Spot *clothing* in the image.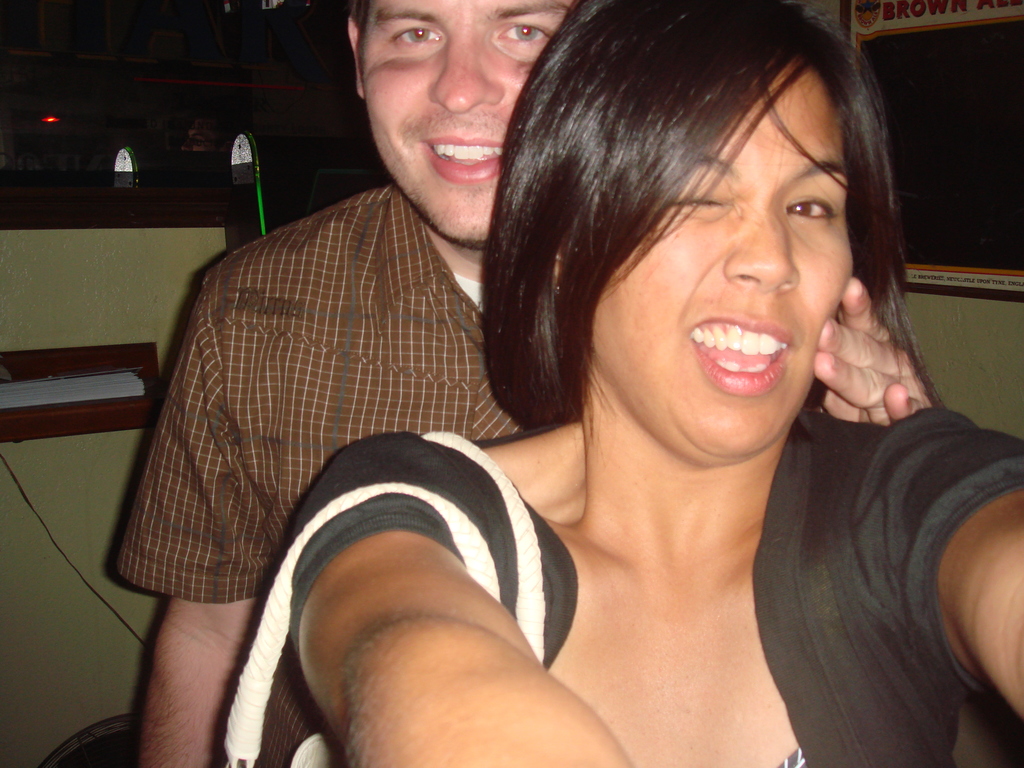
*clothing* found at 278 406 1021 767.
